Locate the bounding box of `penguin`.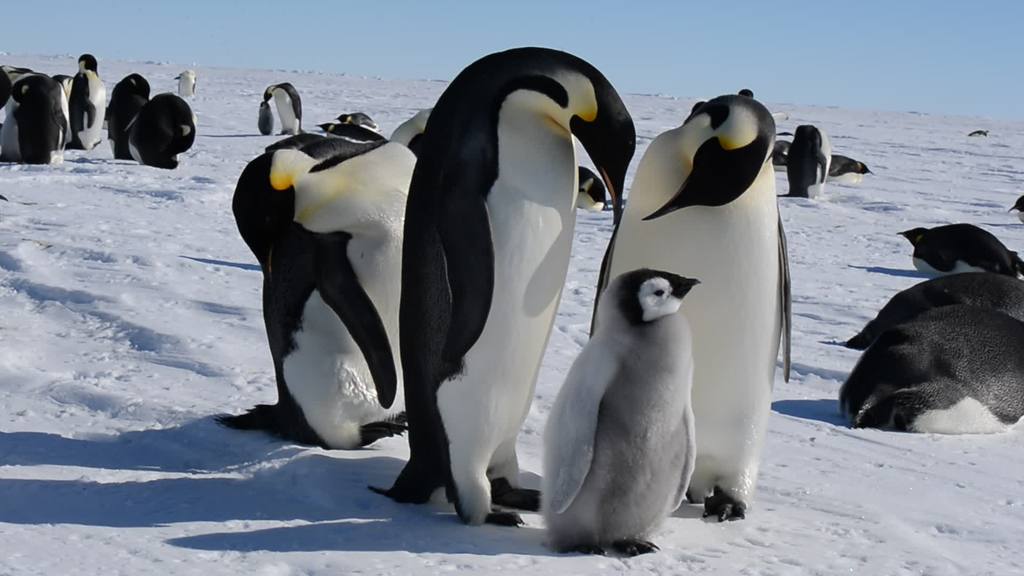
Bounding box: [x1=105, y1=72, x2=152, y2=160].
